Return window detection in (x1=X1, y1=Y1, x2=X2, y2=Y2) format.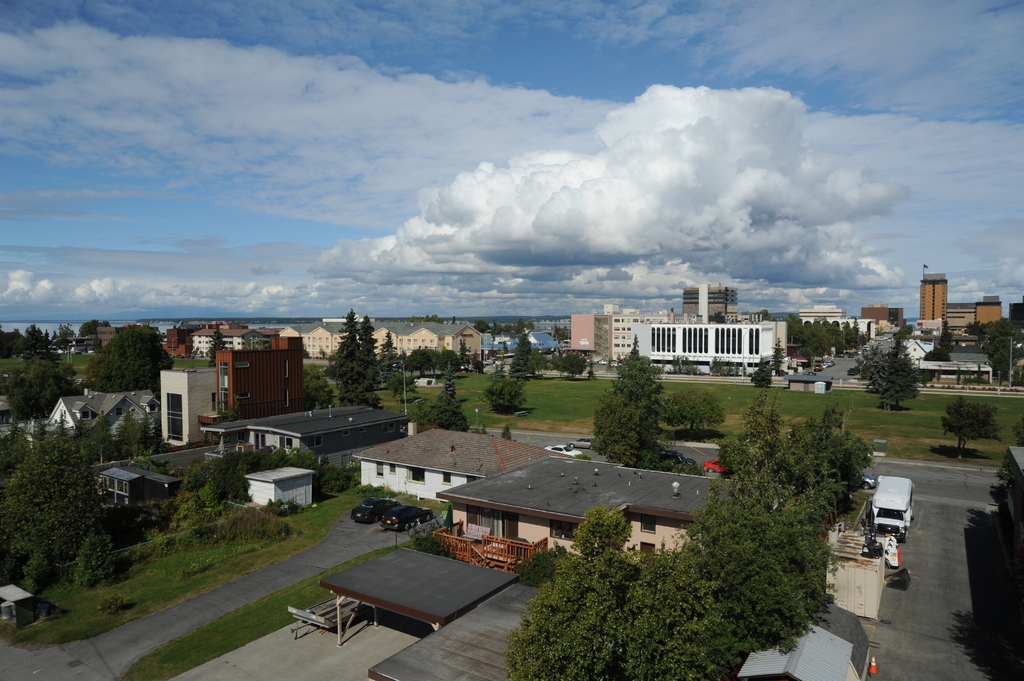
(x1=447, y1=340, x2=449, y2=348).
